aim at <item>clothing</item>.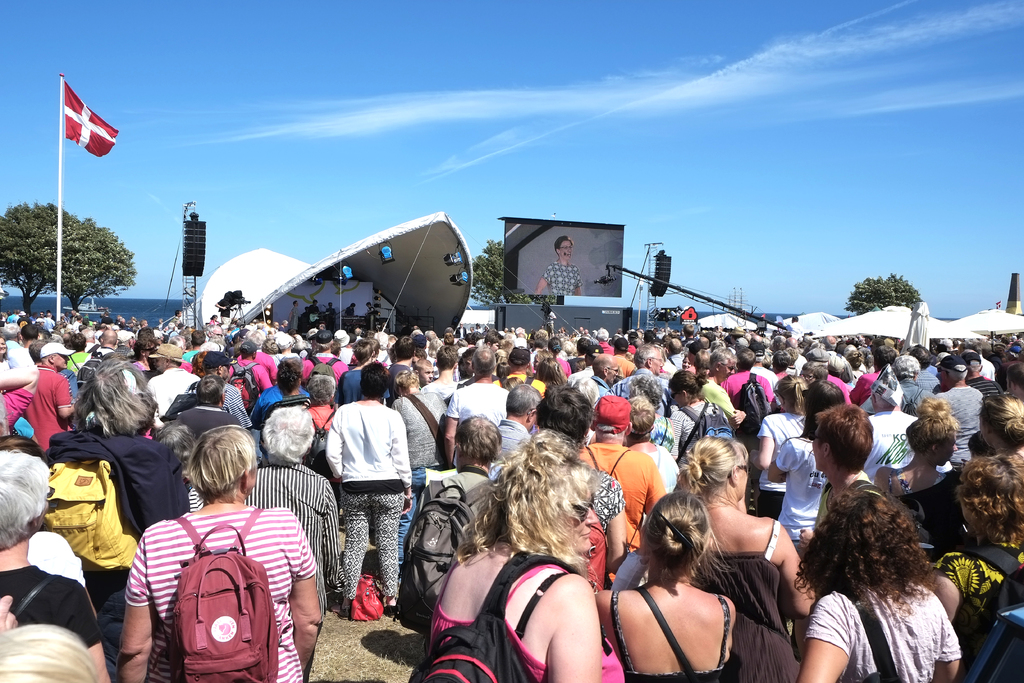
Aimed at region(127, 502, 317, 682).
